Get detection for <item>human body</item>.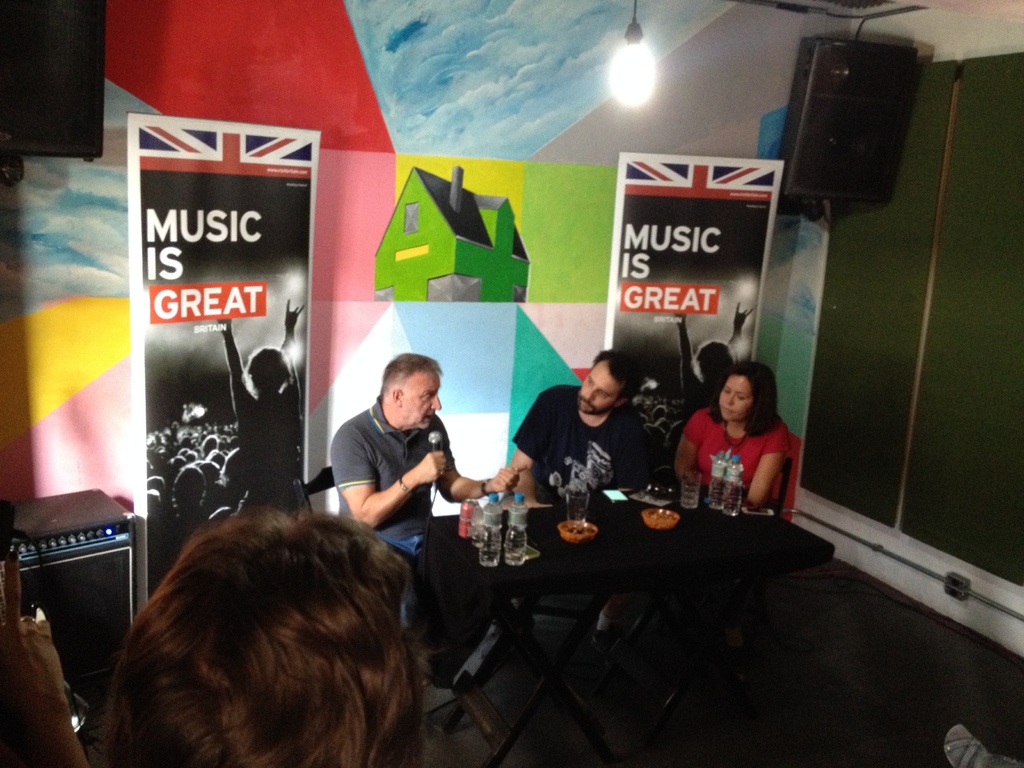
Detection: pyautogui.locateOnScreen(218, 300, 307, 508).
